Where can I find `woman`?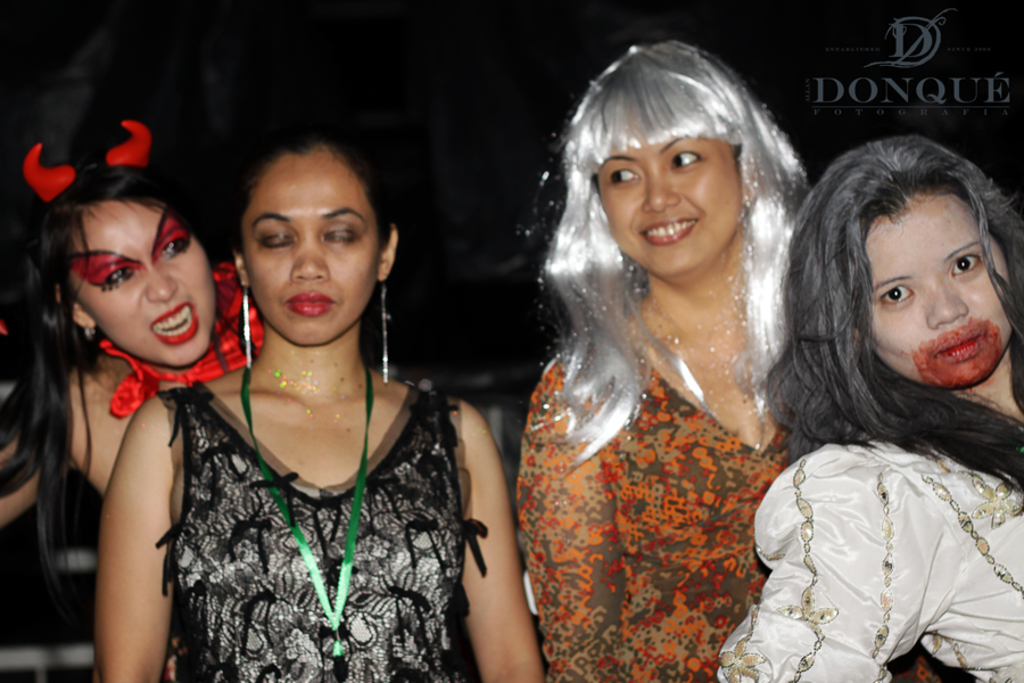
You can find it at Rect(487, 44, 828, 673).
